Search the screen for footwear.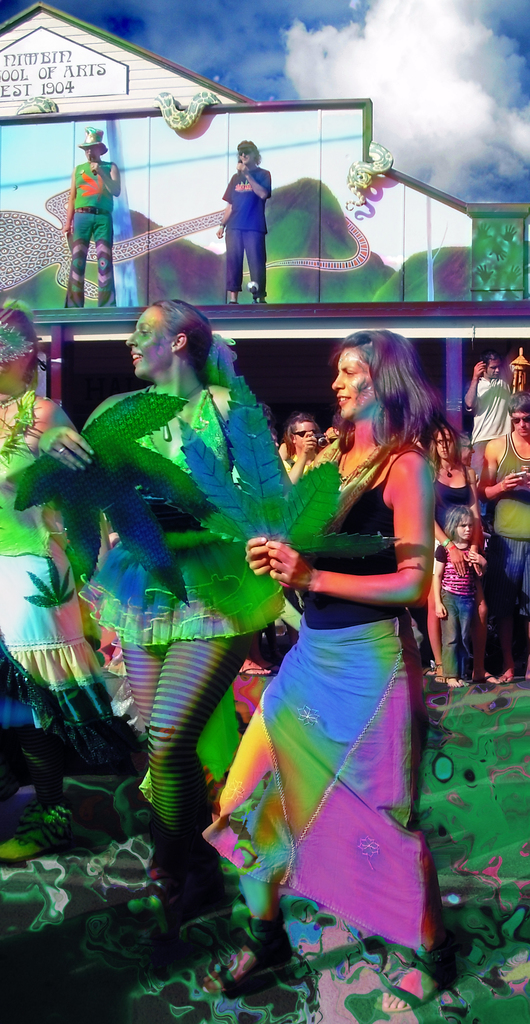
Found at bbox=[481, 669, 513, 687].
